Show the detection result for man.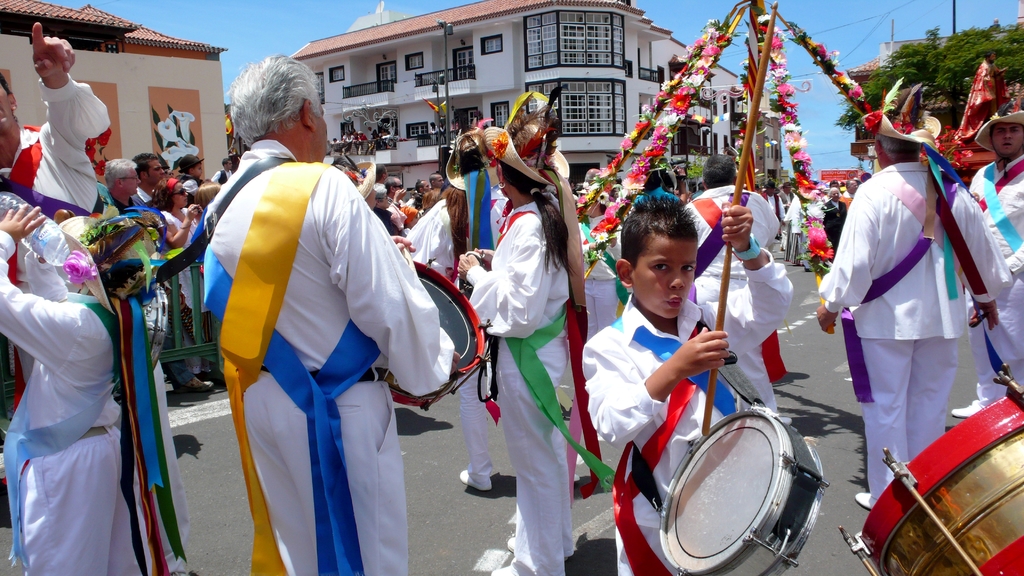
select_region(430, 172, 446, 191).
